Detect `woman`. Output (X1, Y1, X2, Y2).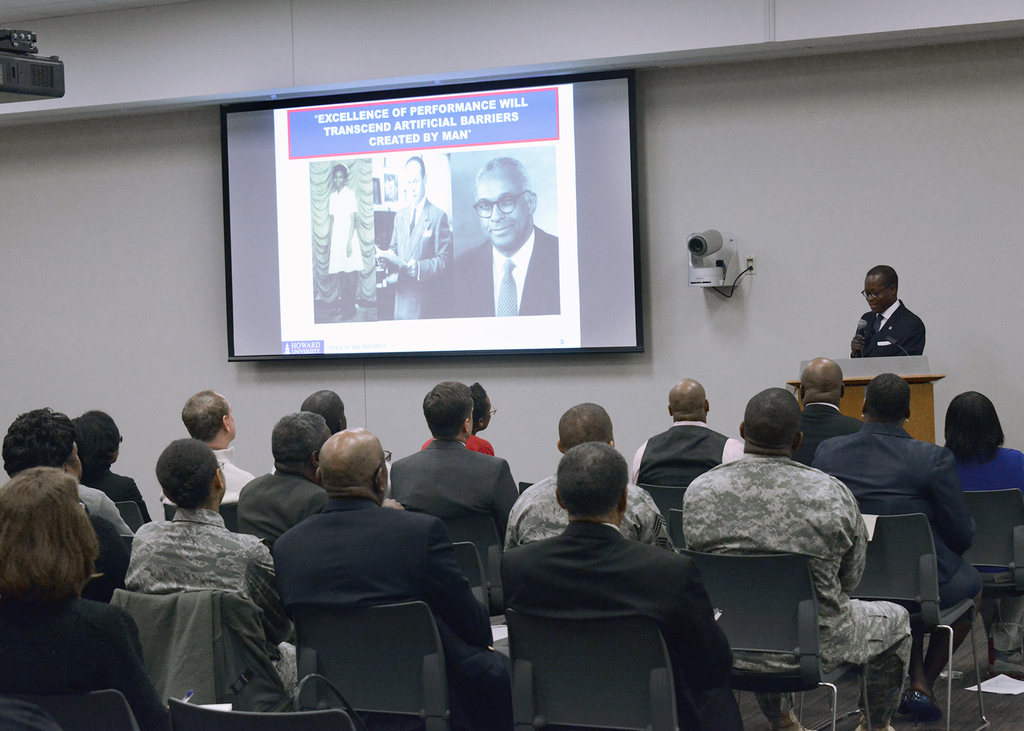
(323, 166, 360, 316).
